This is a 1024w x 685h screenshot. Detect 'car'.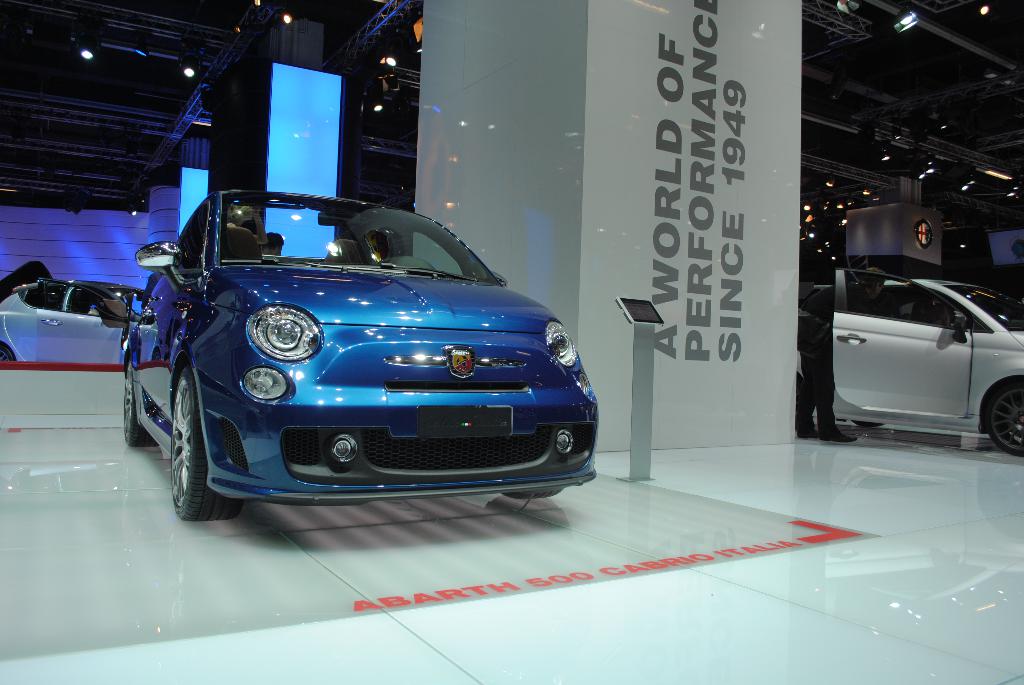
pyautogui.locateOnScreen(797, 266, 1023, 457).
